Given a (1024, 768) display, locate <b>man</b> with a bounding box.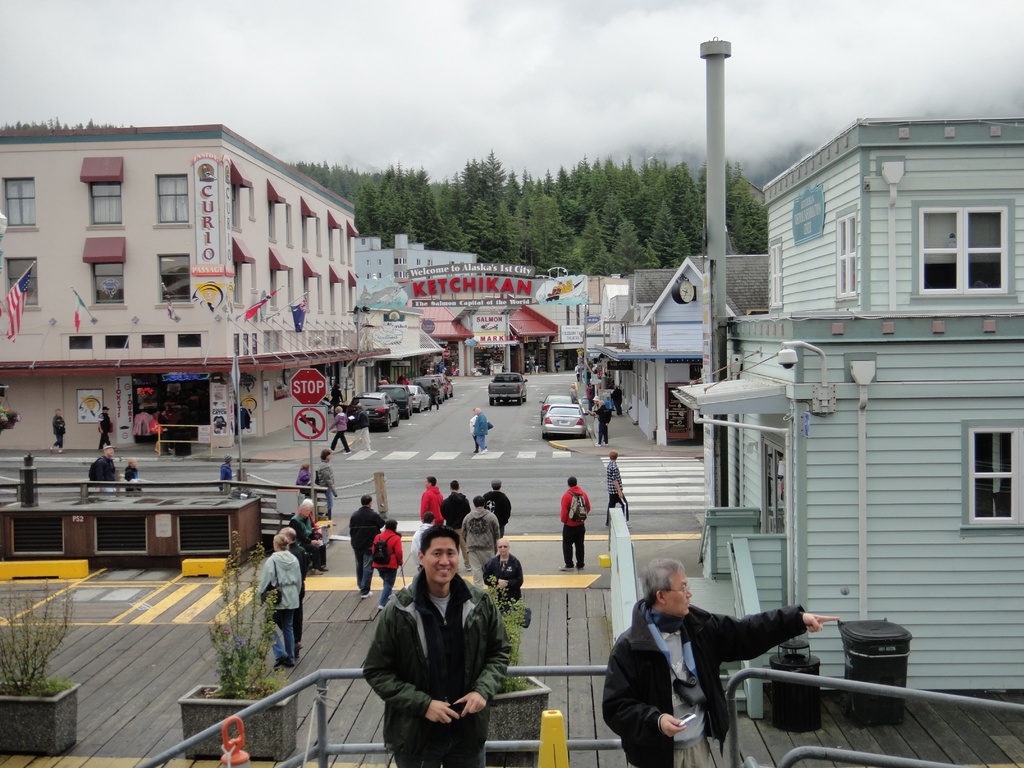
Located: box=[483, 476, 514, 534].
